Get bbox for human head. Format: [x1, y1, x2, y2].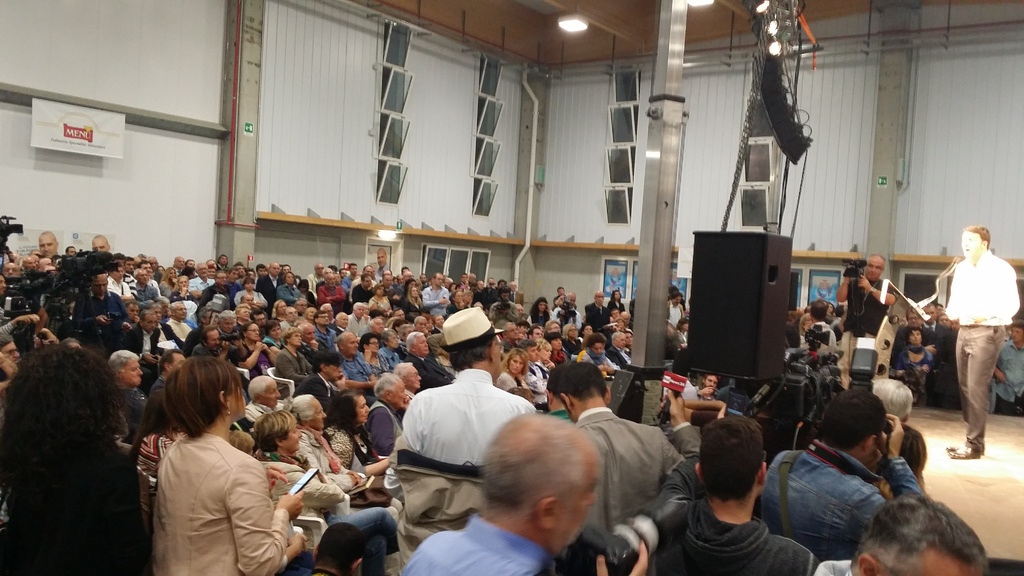
[937, 314, 953, 328].
